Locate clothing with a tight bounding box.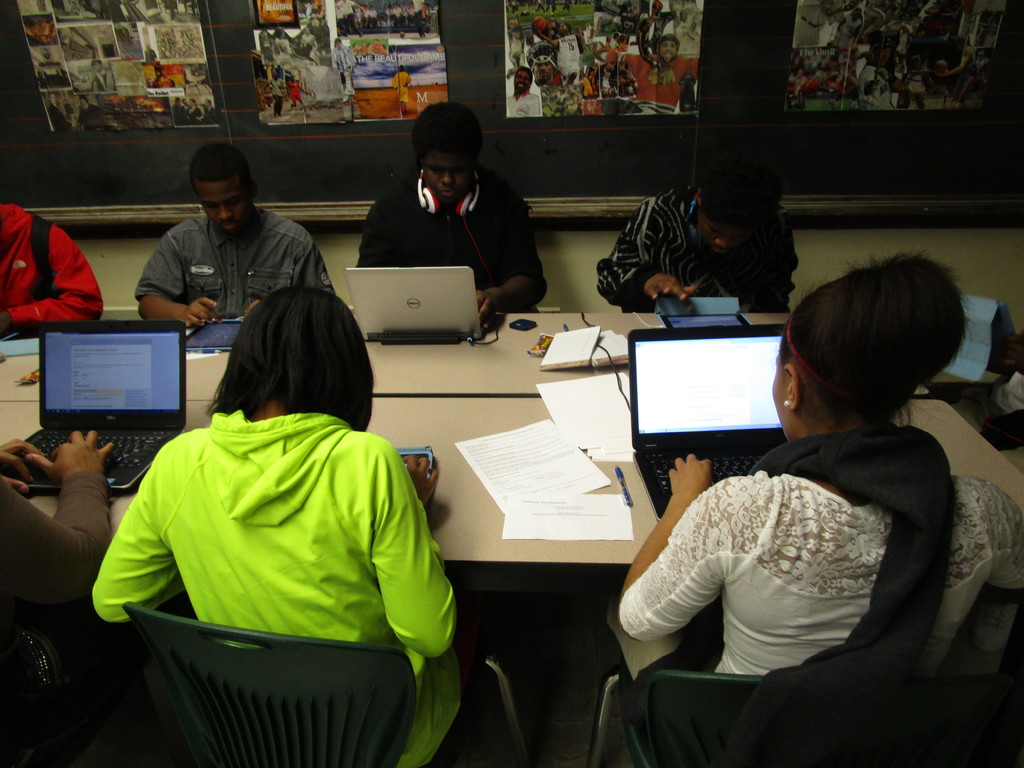
pyautogui.locateOnScreen(111, 344, 455, 749).
